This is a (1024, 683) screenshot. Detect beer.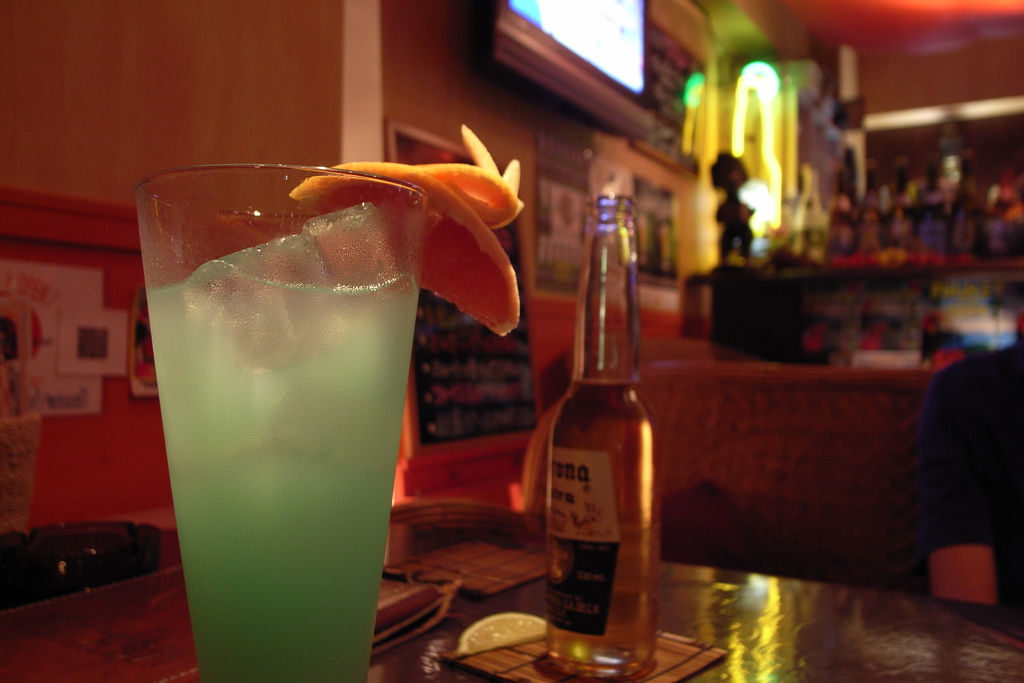
{"left": 552, "top": 377, "right": 655, "bottom": 666}.
